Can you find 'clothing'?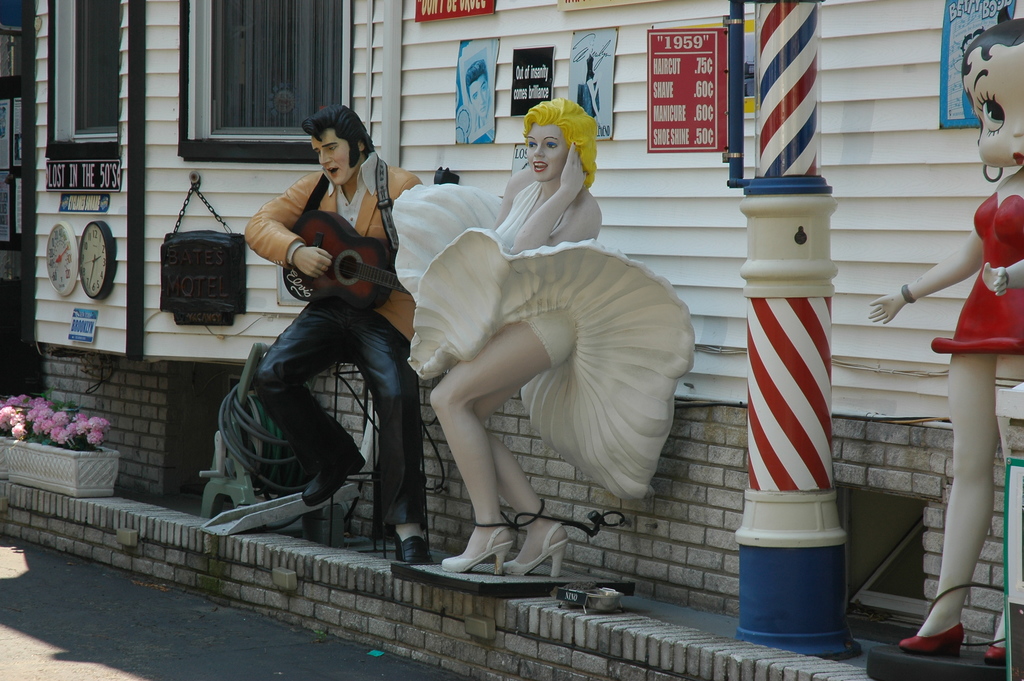
Yes, bounding box: 932, 176, 1023, 368.
